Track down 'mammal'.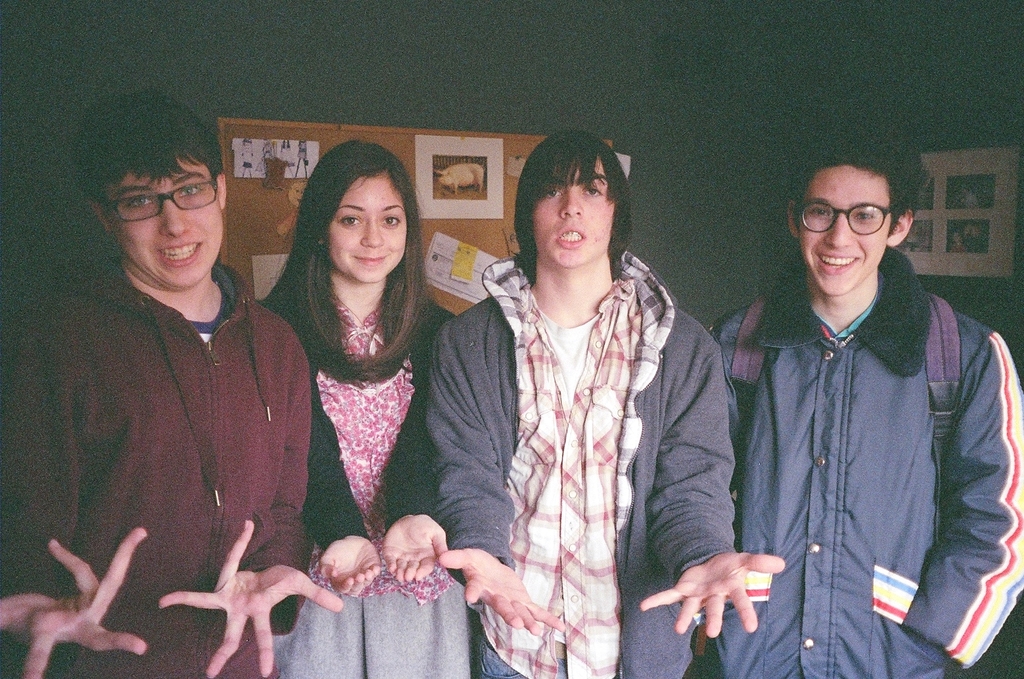
Tracked to x1=429 y1=141 x2=792 y2=678.
